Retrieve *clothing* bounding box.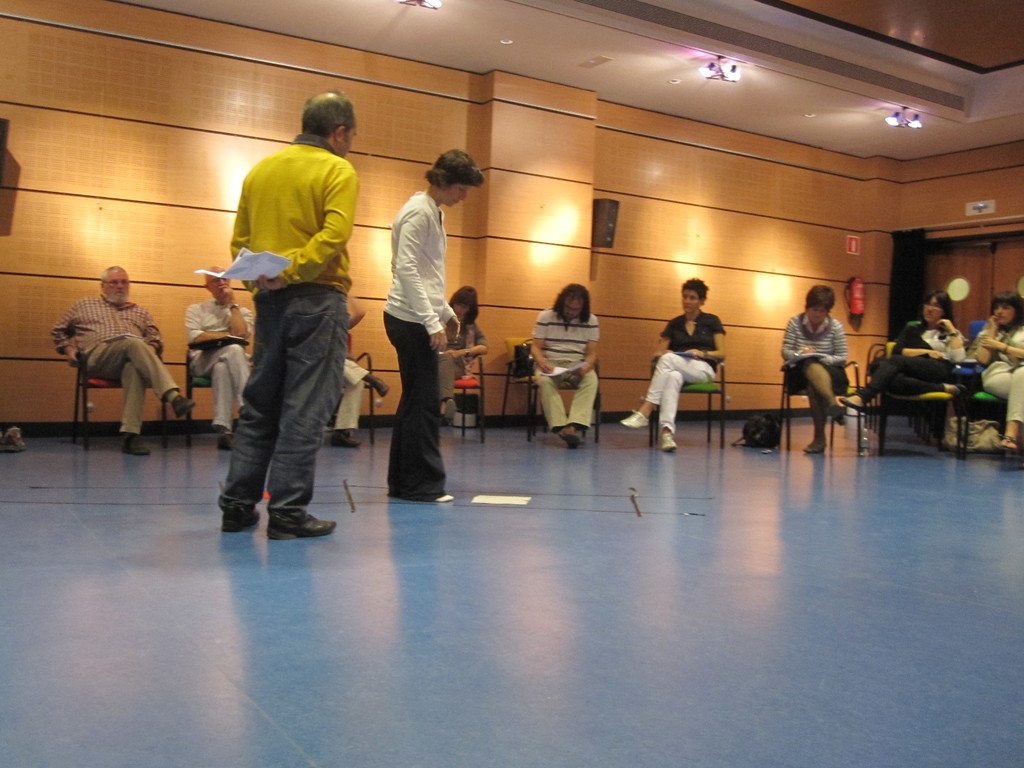
Bounding box: rect(385, 195, 451, 501).
